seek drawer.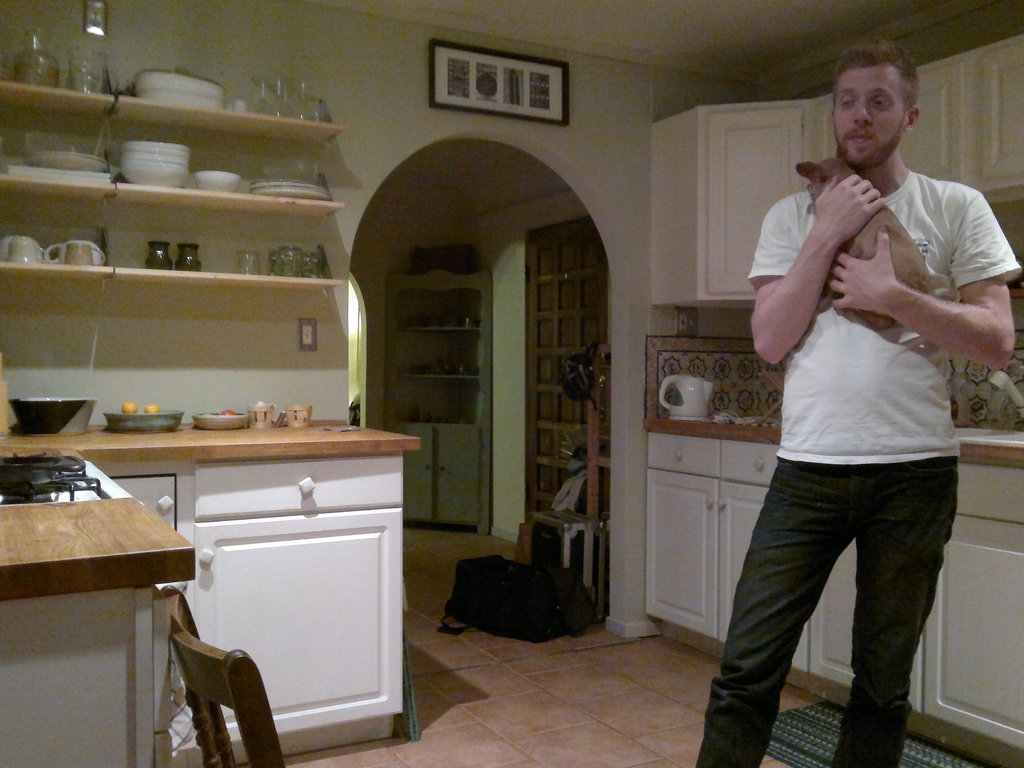
detection(716, 440, 780, 483).
